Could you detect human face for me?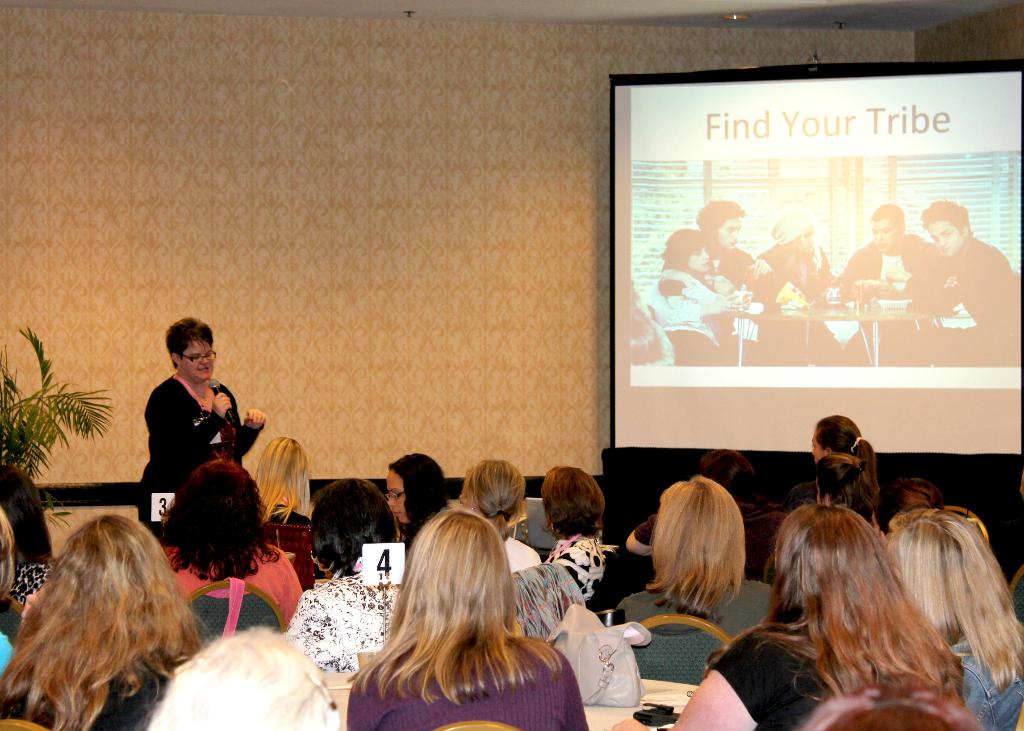
Detection result: pyautogui.locateOnScreen(384, 469, 403, 526).
